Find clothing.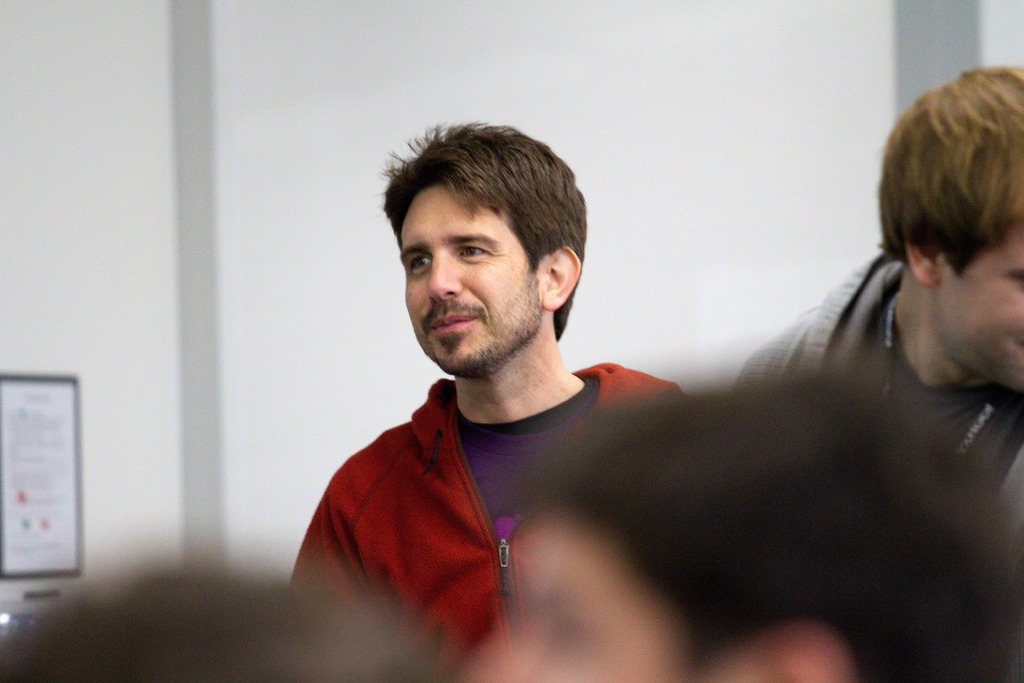
[x1=733, y1=247, x2=1023, y2=604].
